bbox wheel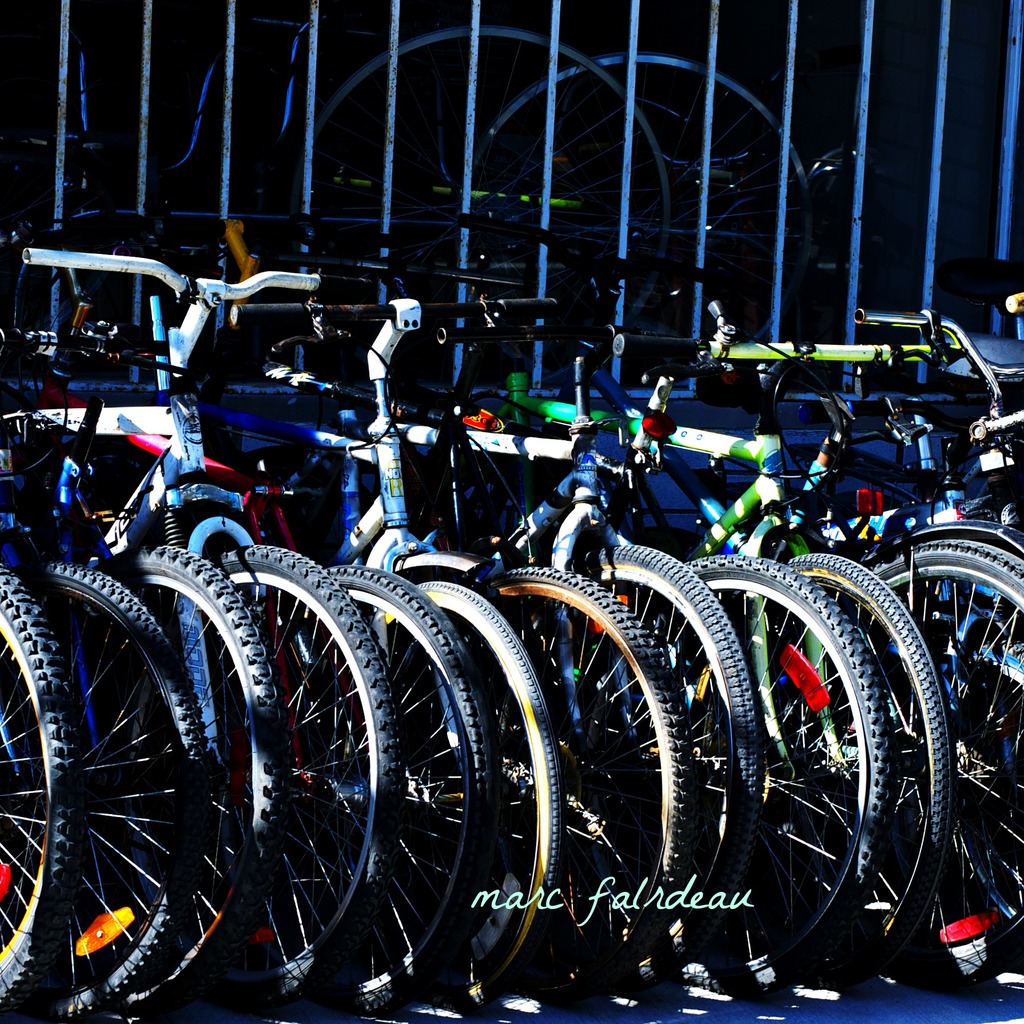
pyautogui.locateOnScreen(450, 52, 812, 388)
